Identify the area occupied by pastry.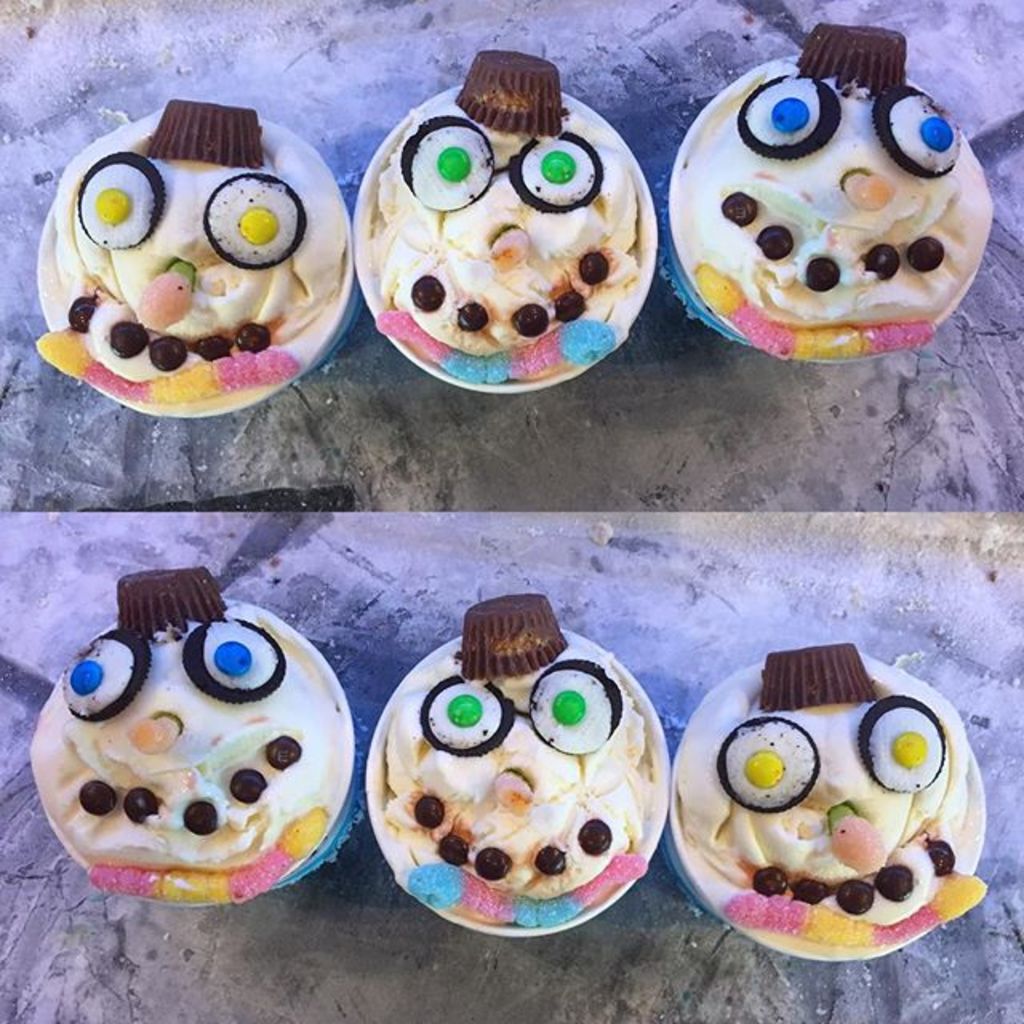
Area: <bbox>680, 642, 992, 968</bbox>.
